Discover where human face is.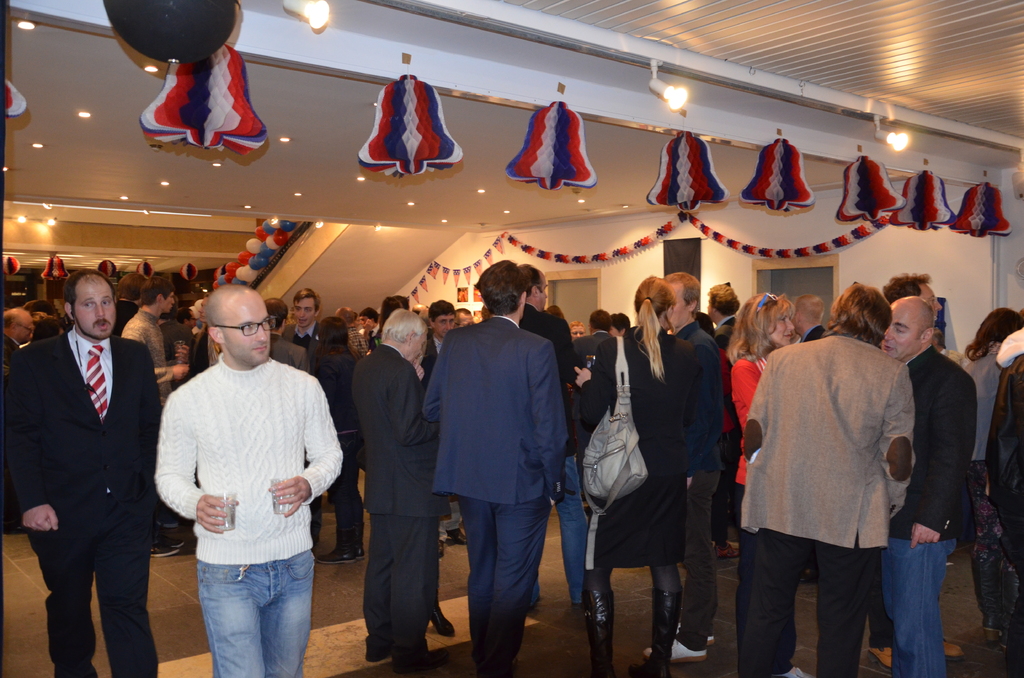
Discovered at (219,291,271,367).
